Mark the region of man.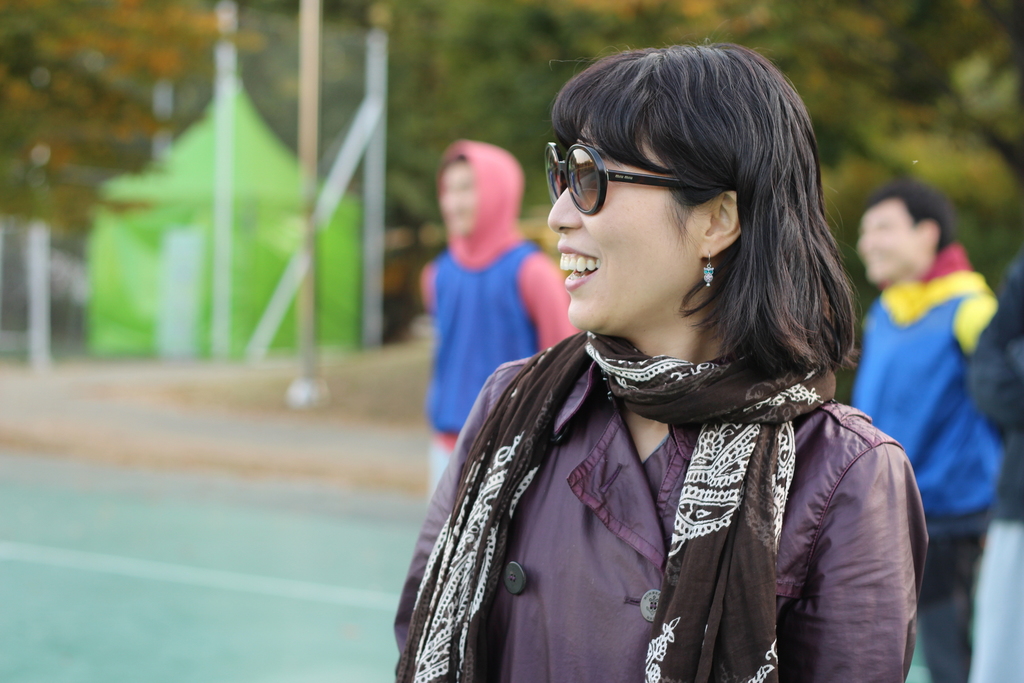
Region: 420:138:585:496.
